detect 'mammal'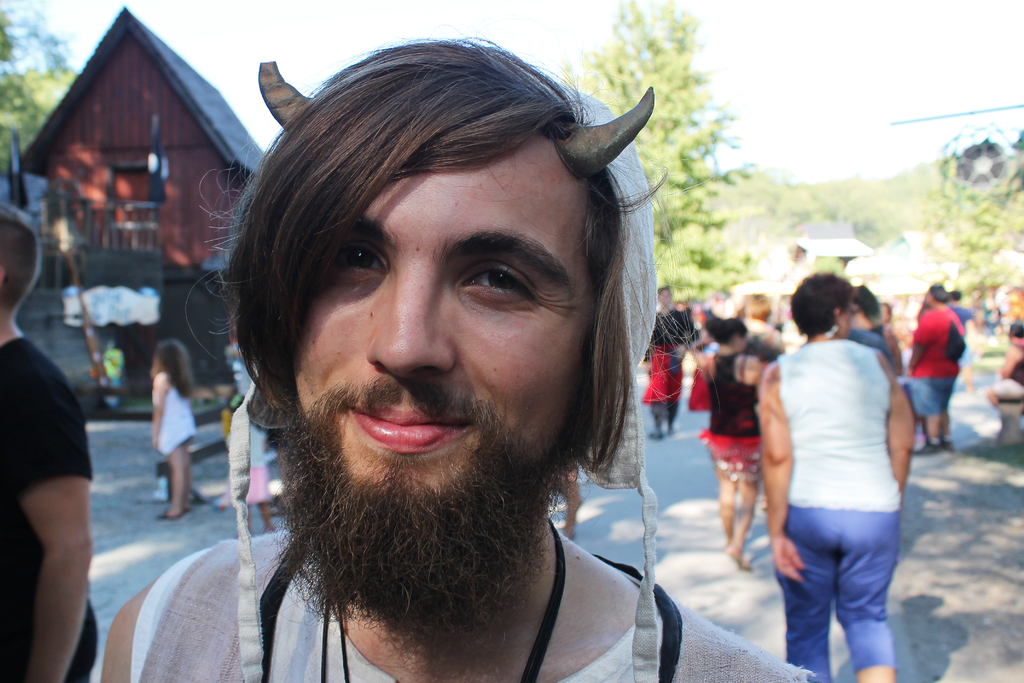
[left=703, top=309, right=771, bottom=577]
